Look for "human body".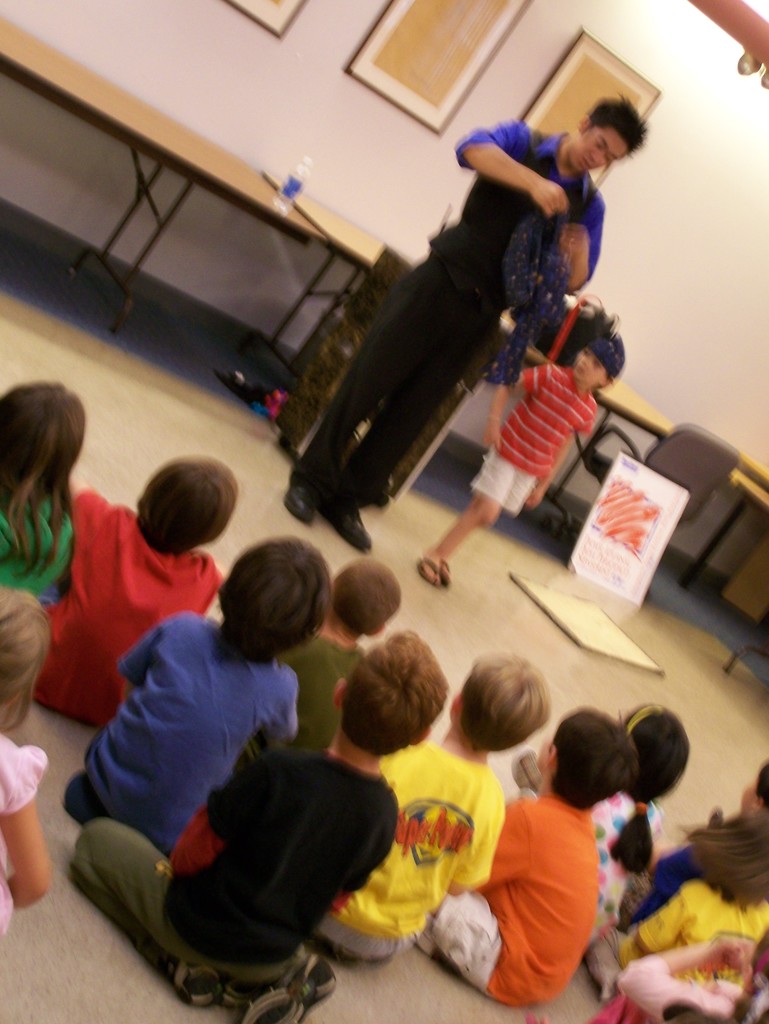
Found: [506, 700, 665, 972].
